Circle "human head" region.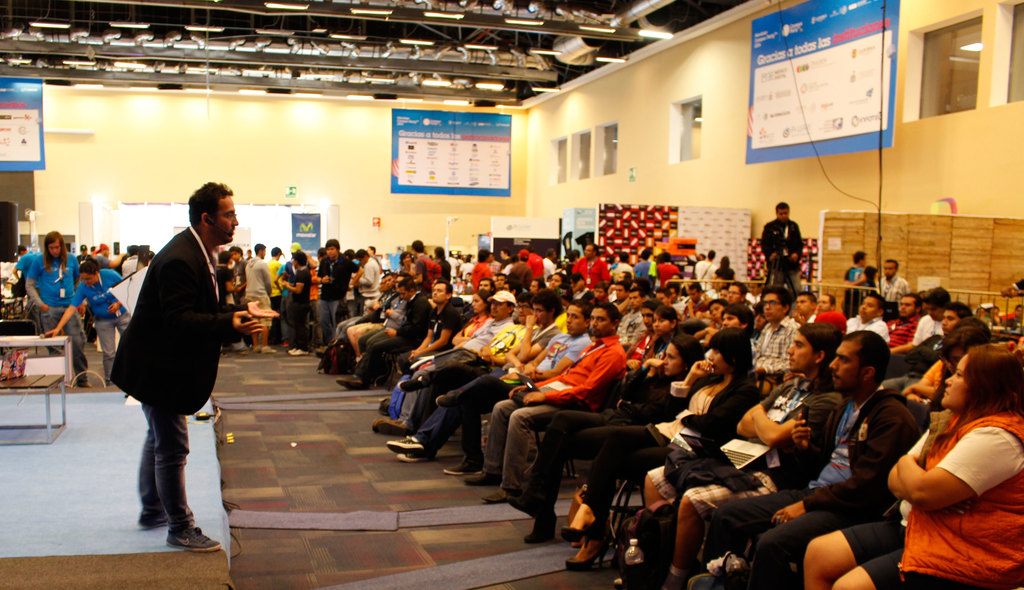
Region: detection(339, 245, 356, 267).
